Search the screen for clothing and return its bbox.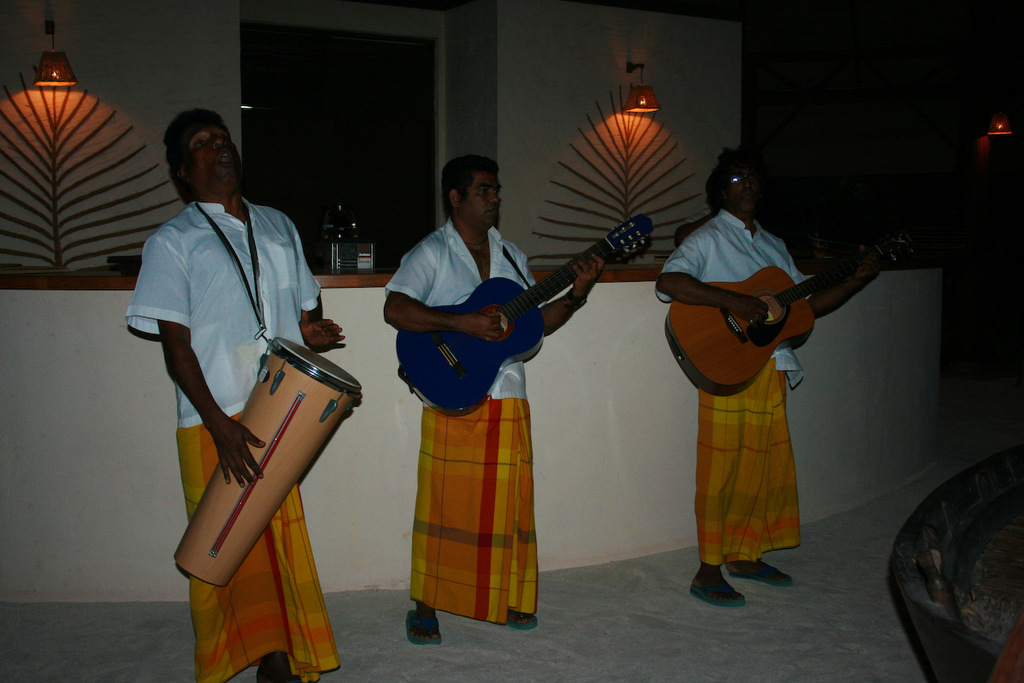
Found: detection(654, 205, 808, 566).
